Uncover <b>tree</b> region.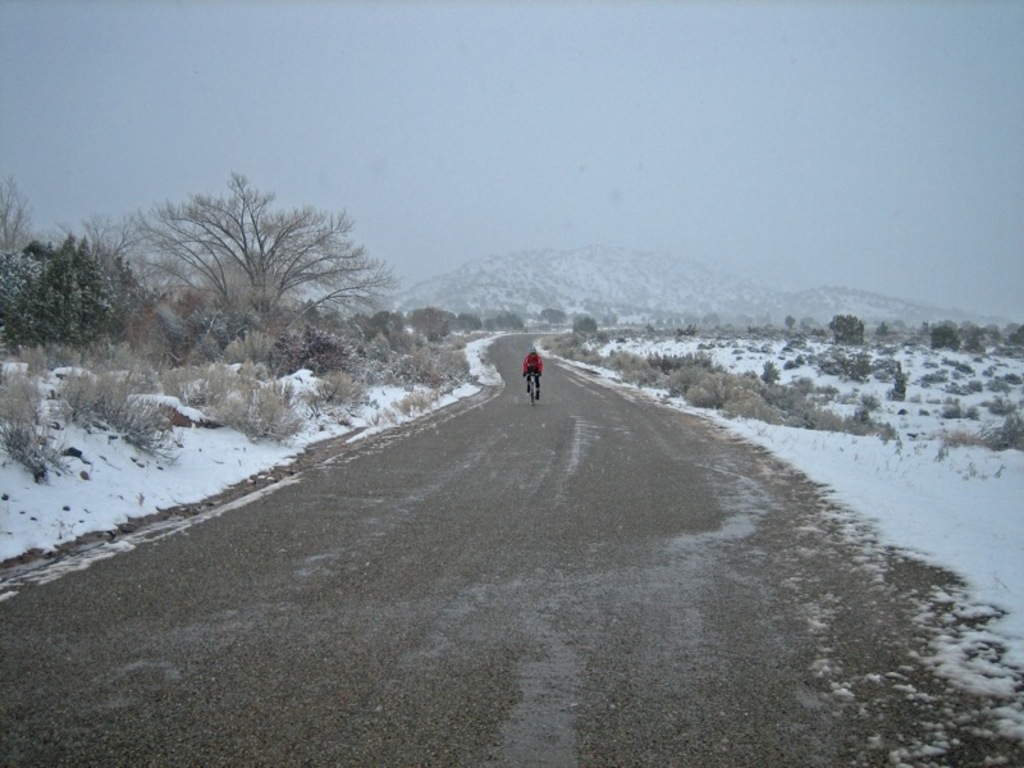
Uncovered: <box>828,308,861,343</box>.
